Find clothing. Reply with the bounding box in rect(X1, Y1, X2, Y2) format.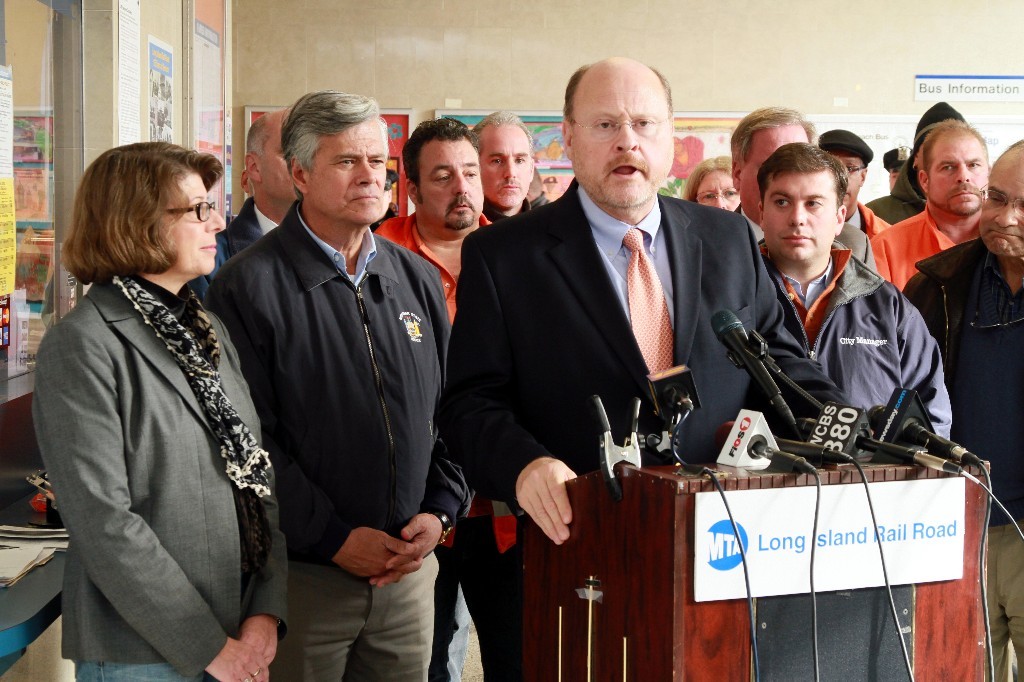
rect(205, 196, 471, 566).
